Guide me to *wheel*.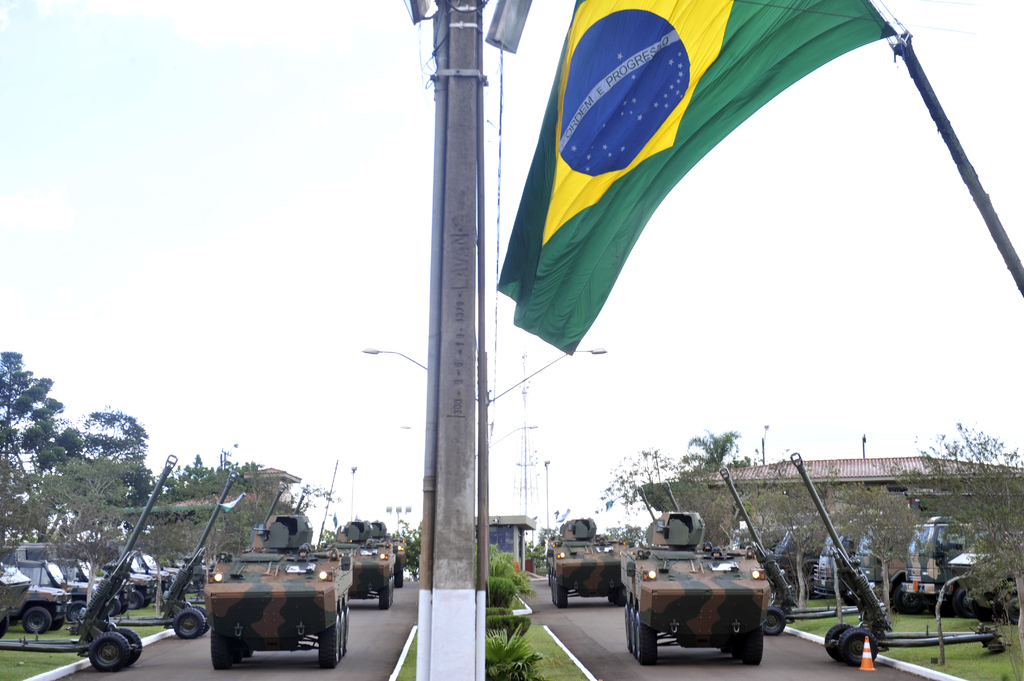
Guidance: locate(394, 571, 404, 589).
